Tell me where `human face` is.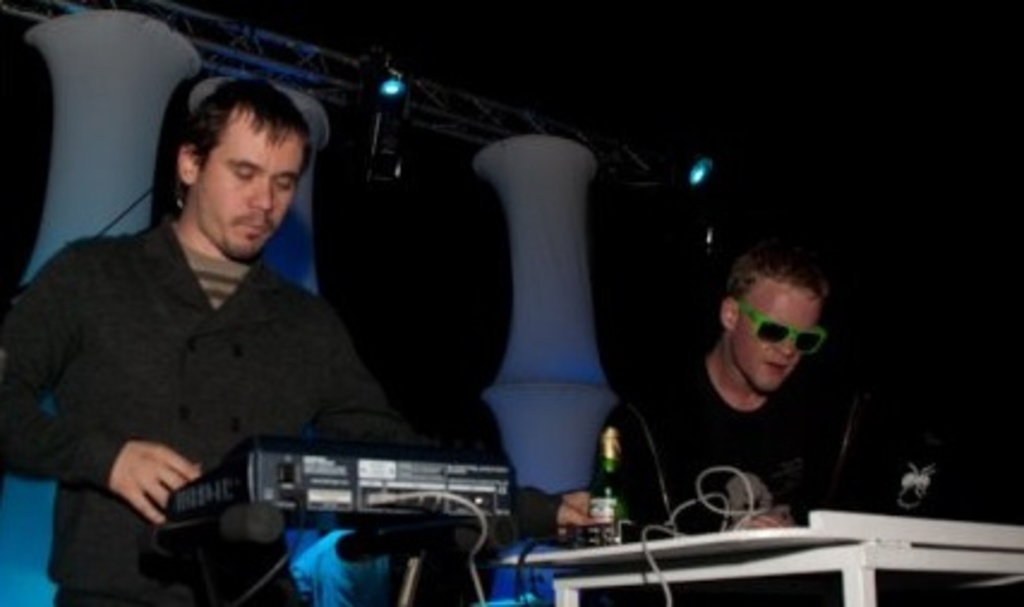
`human face` is at region(727, 286, 820, 393).
